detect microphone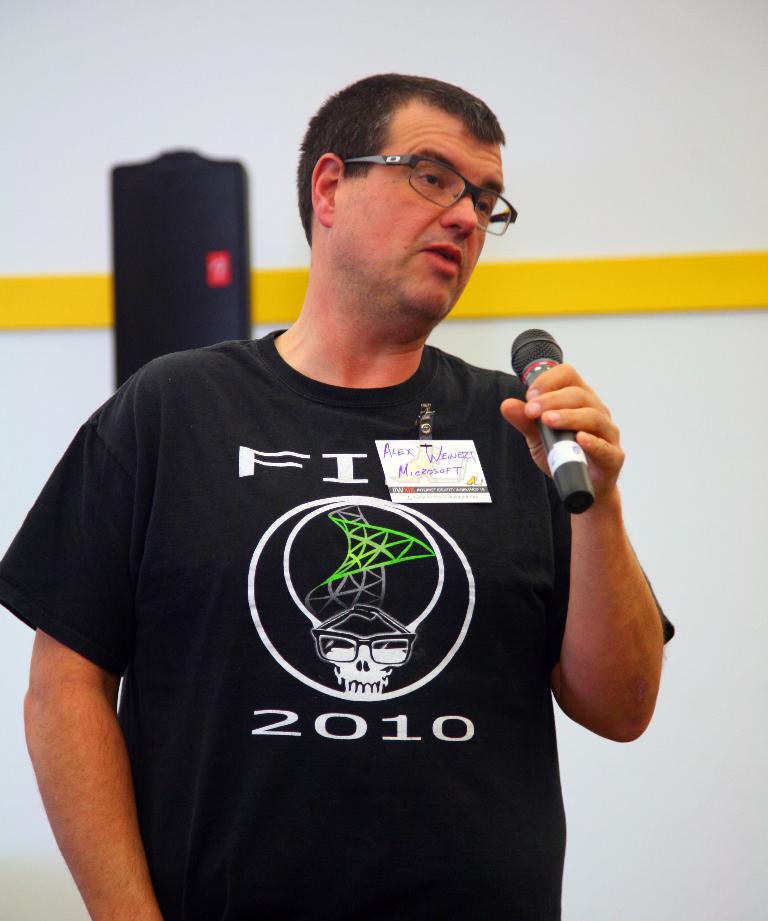
<bbox>510, 324, 597, 515</bbox>
